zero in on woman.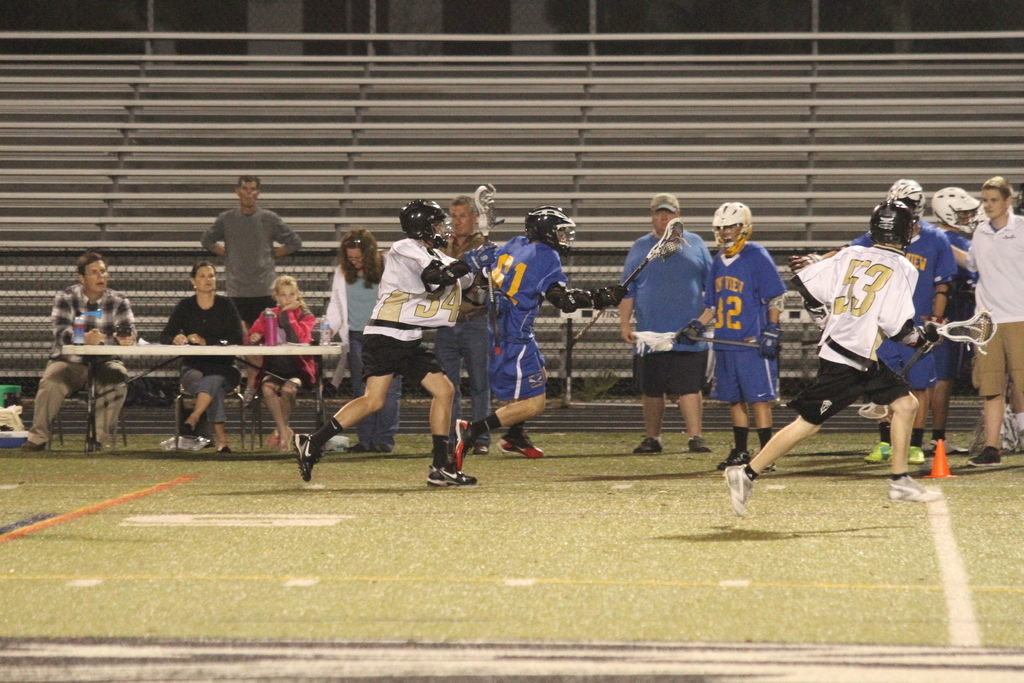
Zeroed in: l=244, t=274, r=313, b=450.
